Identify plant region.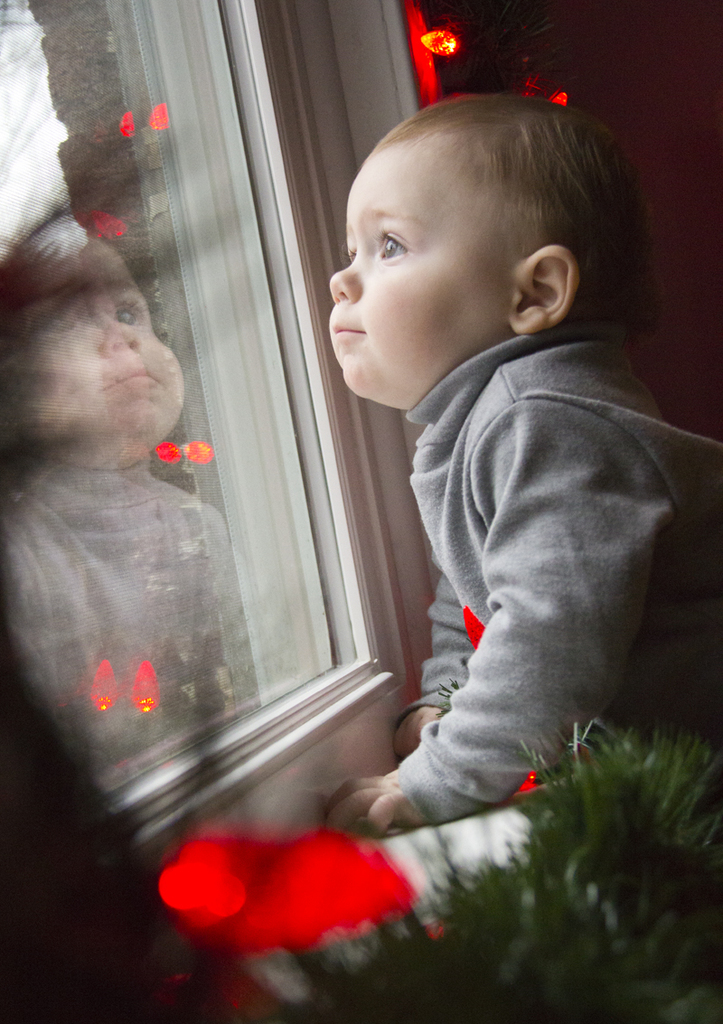
Region: 408:664:722:998.
